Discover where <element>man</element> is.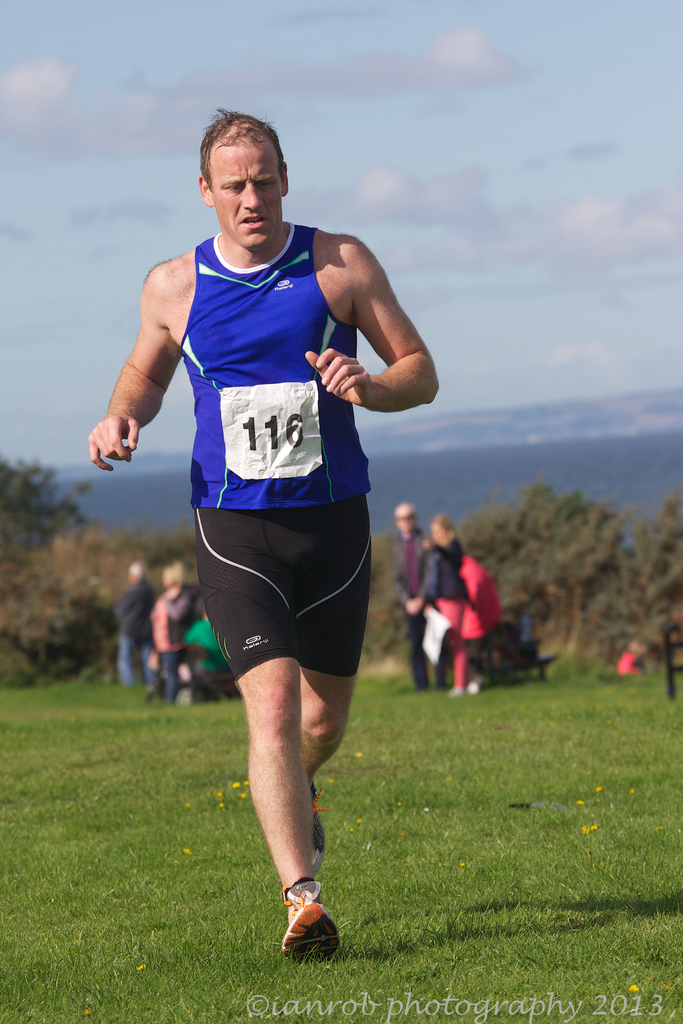
Discovered at Rect(124, 65, 417, 908).
